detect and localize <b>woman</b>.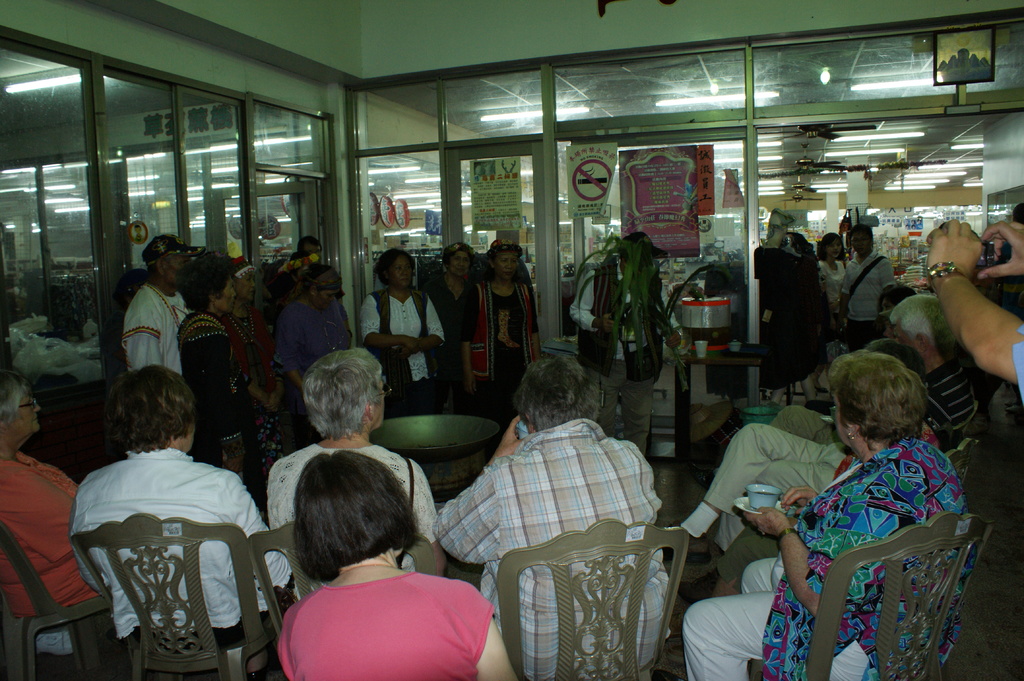
Localized at bbox=(276, 445, 515, 680).
